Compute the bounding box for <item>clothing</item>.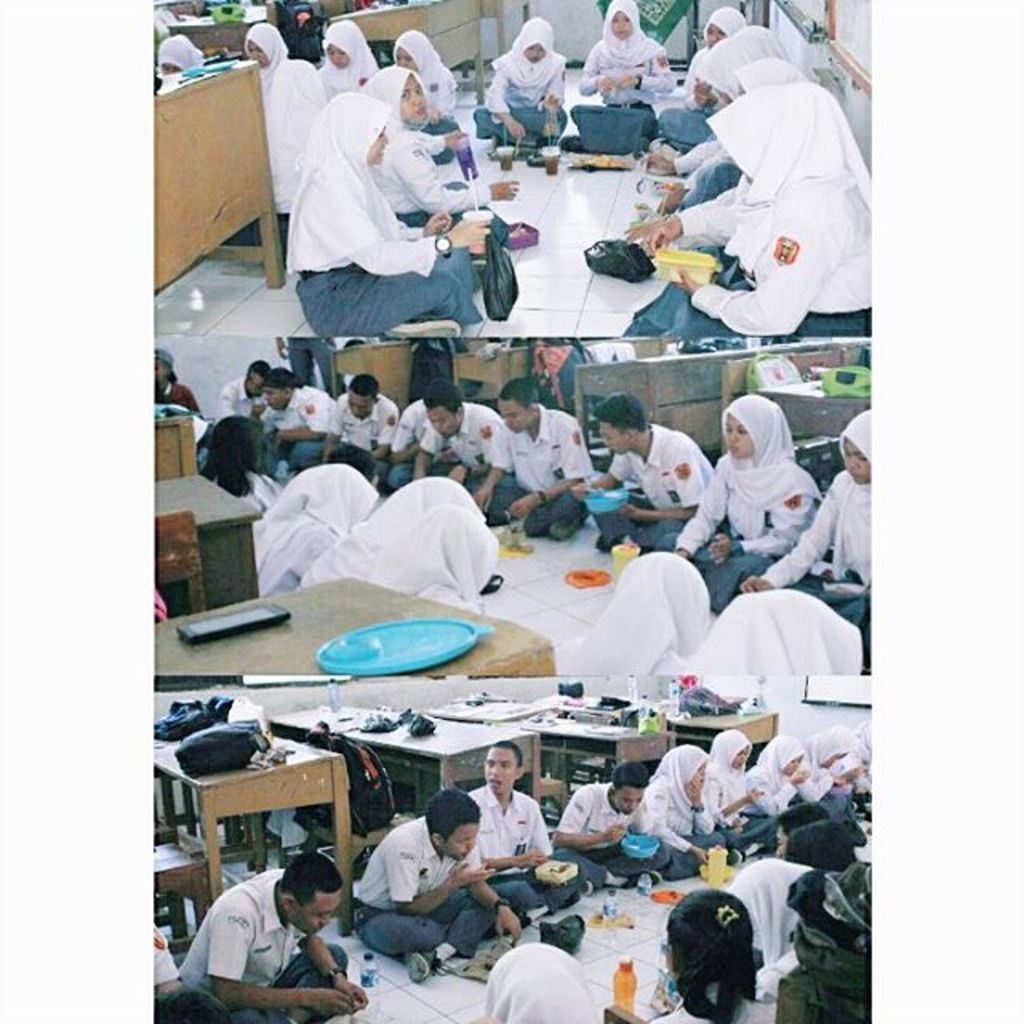
[left=299, top=475, right=494, bottom=605].
